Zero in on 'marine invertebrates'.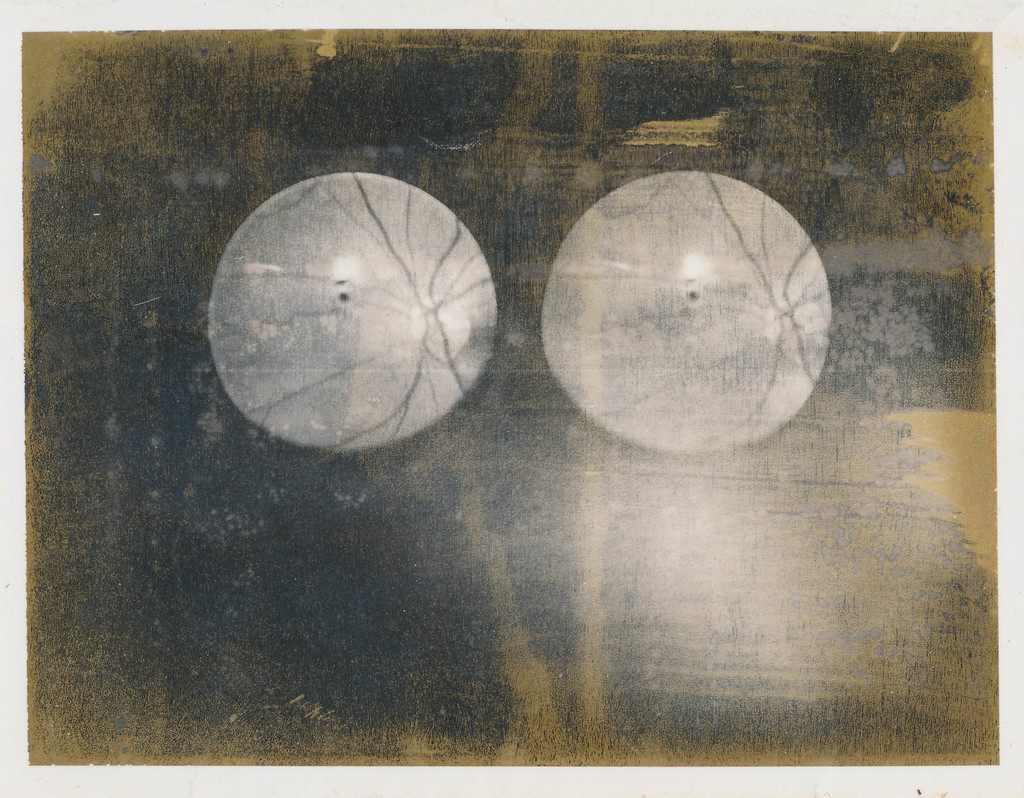
Zeroed in: BBox(205, 163, 504, 497).
